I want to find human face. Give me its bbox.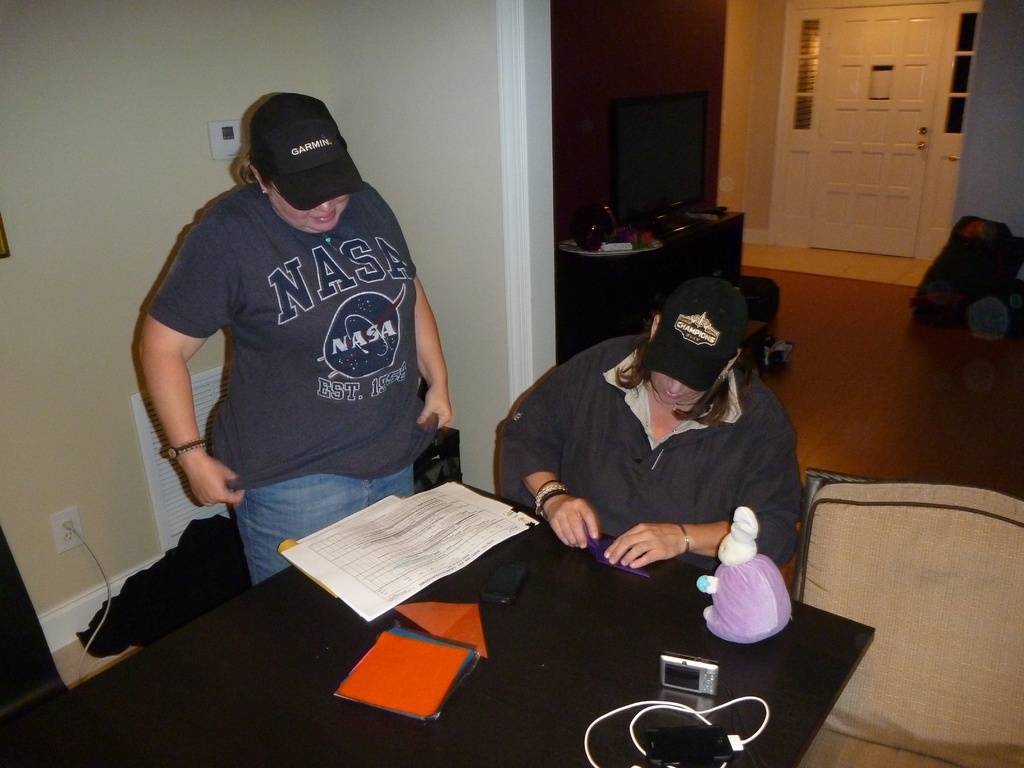
(x1=646, y1=368, x2=701, y2=408).
